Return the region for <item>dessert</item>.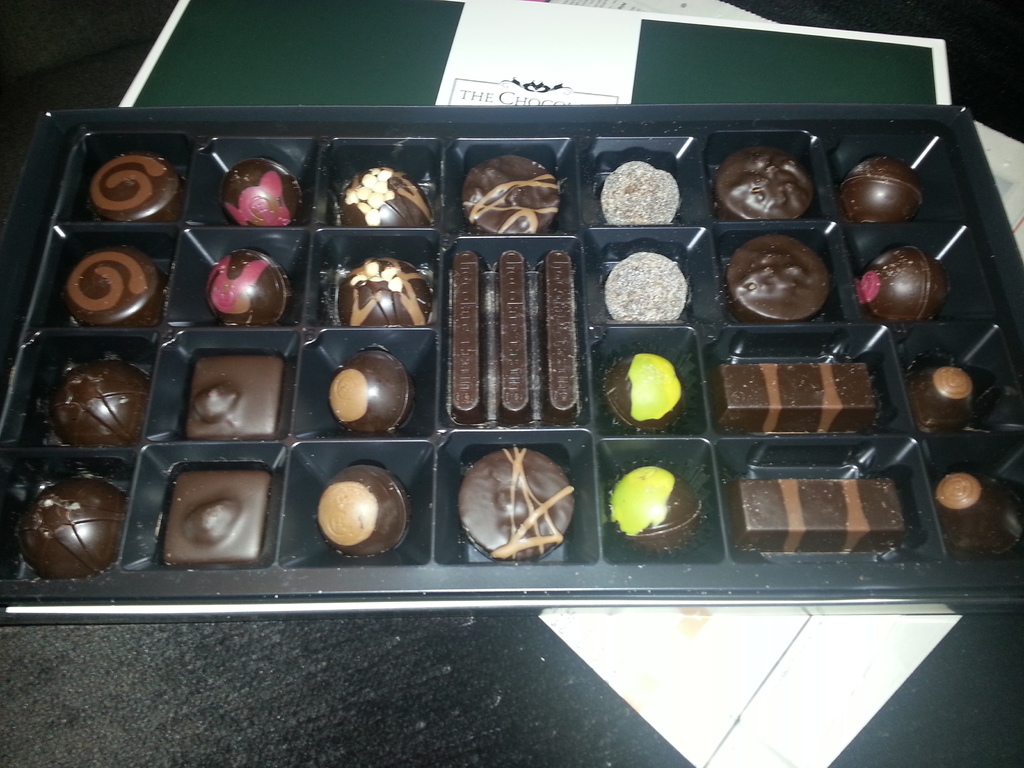
detection(603, 246, 685, 325).
